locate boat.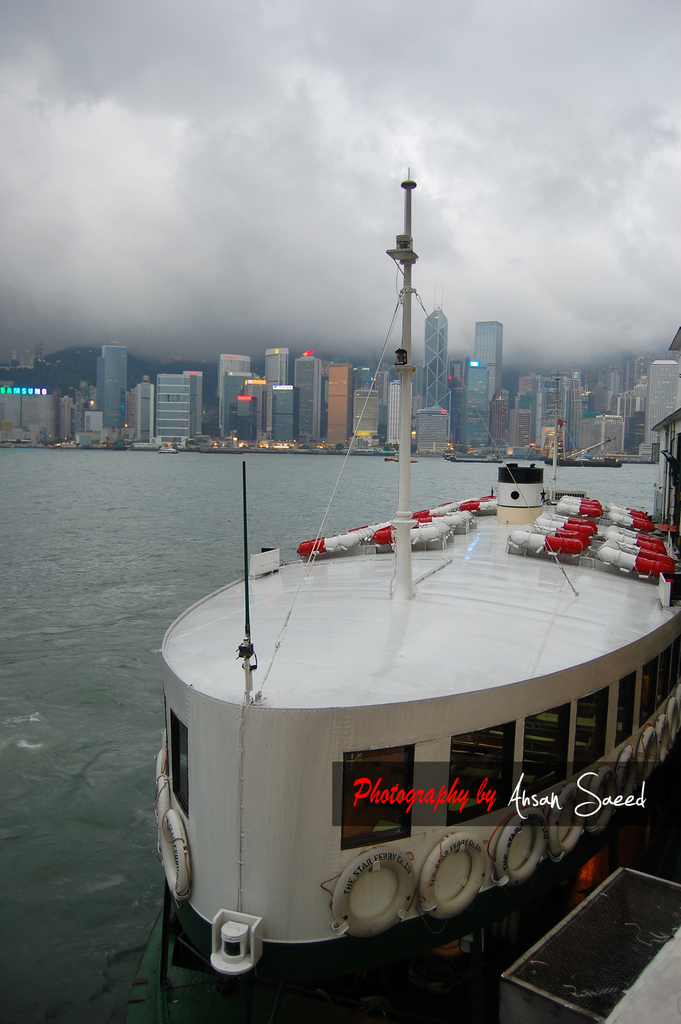
Bounding box: box=[147, 312, 680, 912].
